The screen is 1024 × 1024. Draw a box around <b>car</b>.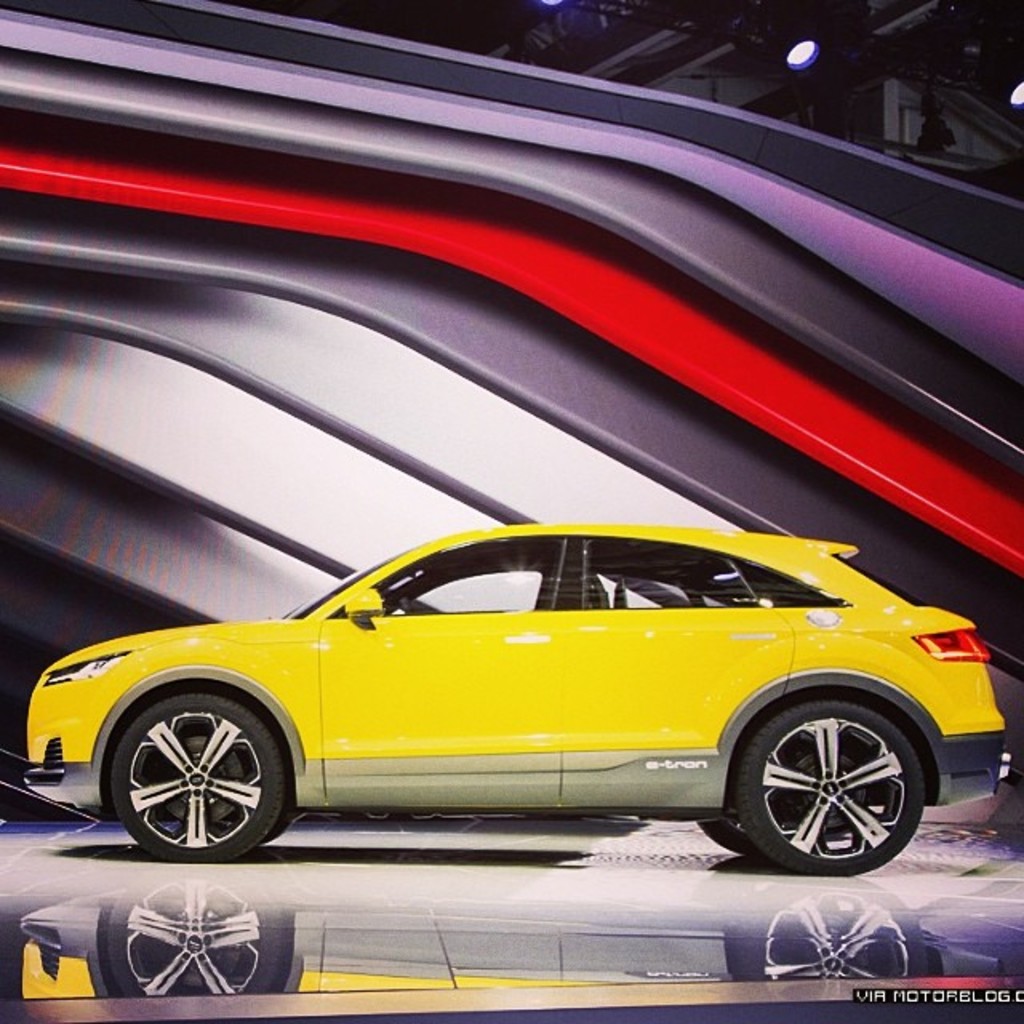
bbox=(8, 510, 1016, 885).
